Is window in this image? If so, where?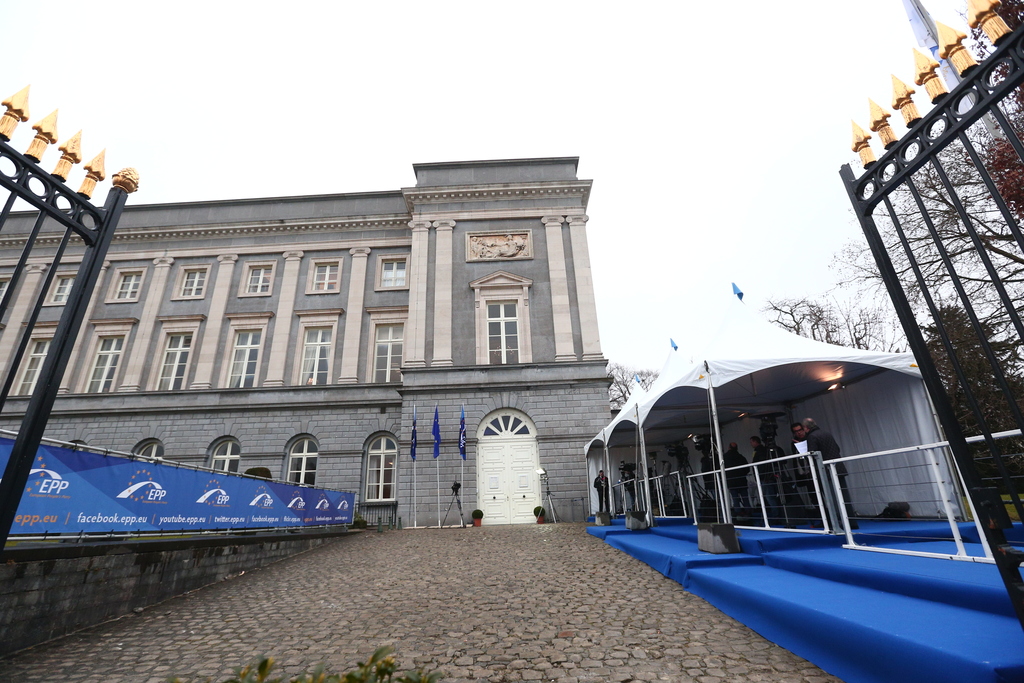
Yes, at box=[104, 272, 148, 304].
